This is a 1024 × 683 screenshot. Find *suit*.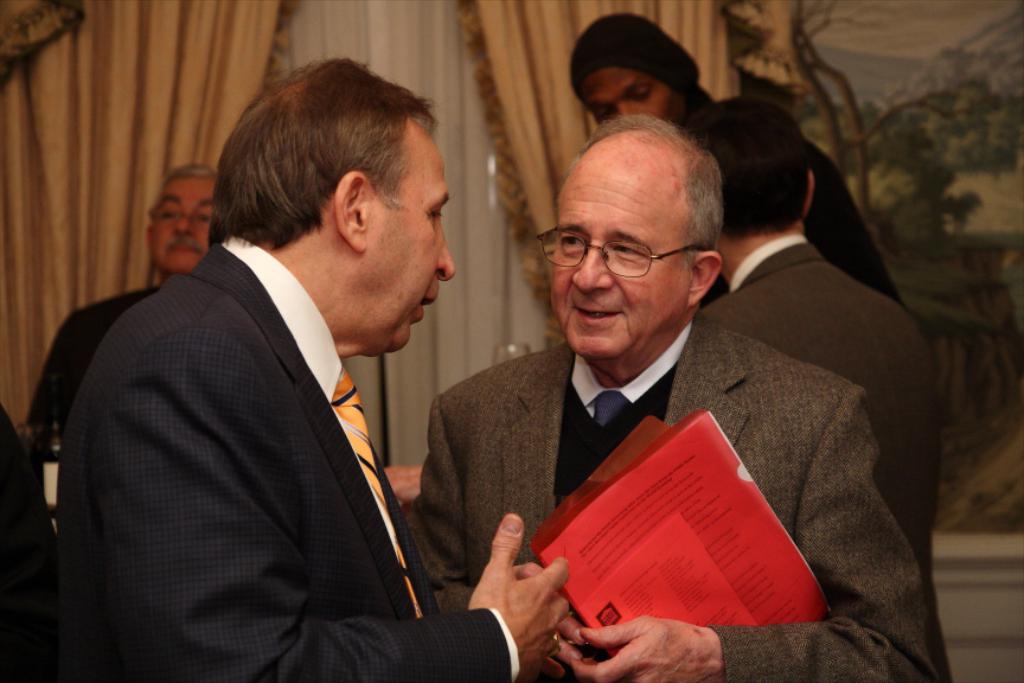
Bounding box: pyautogui.locateOnScreen(685, 234, 951, 682).
